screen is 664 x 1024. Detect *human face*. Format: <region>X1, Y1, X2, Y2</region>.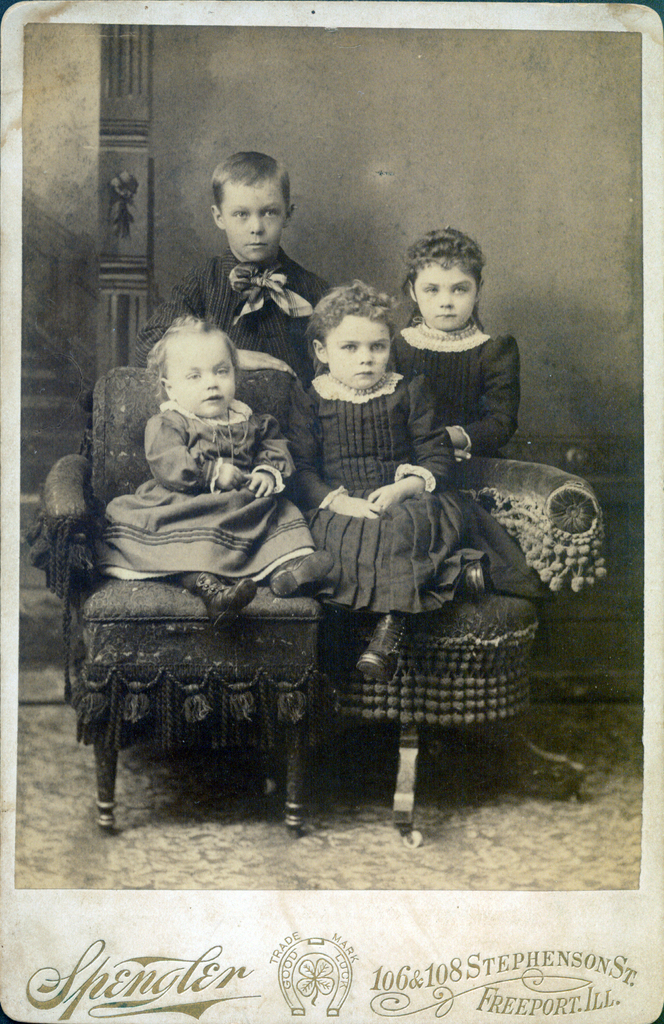
<region>411, 258, 476, 332</region>.
